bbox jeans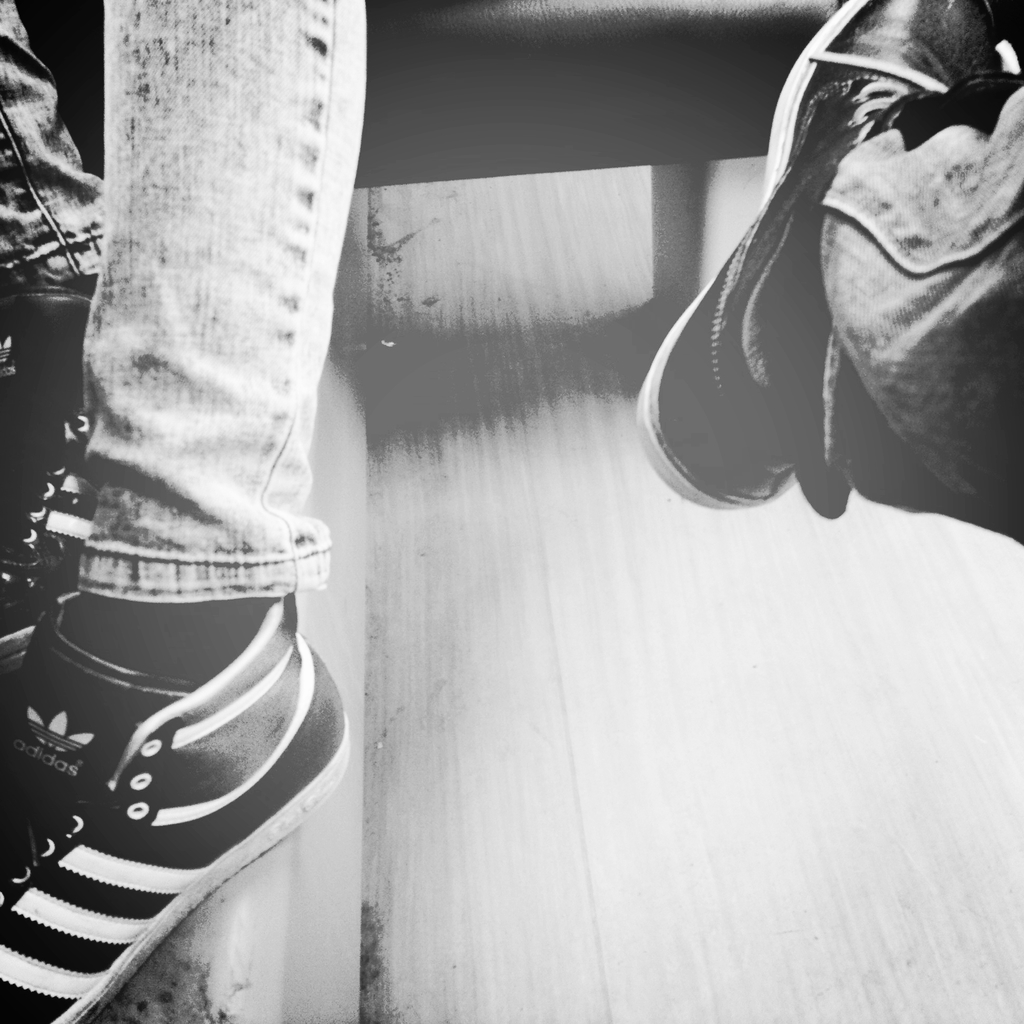
select_region(23, 89, 371, 853)
